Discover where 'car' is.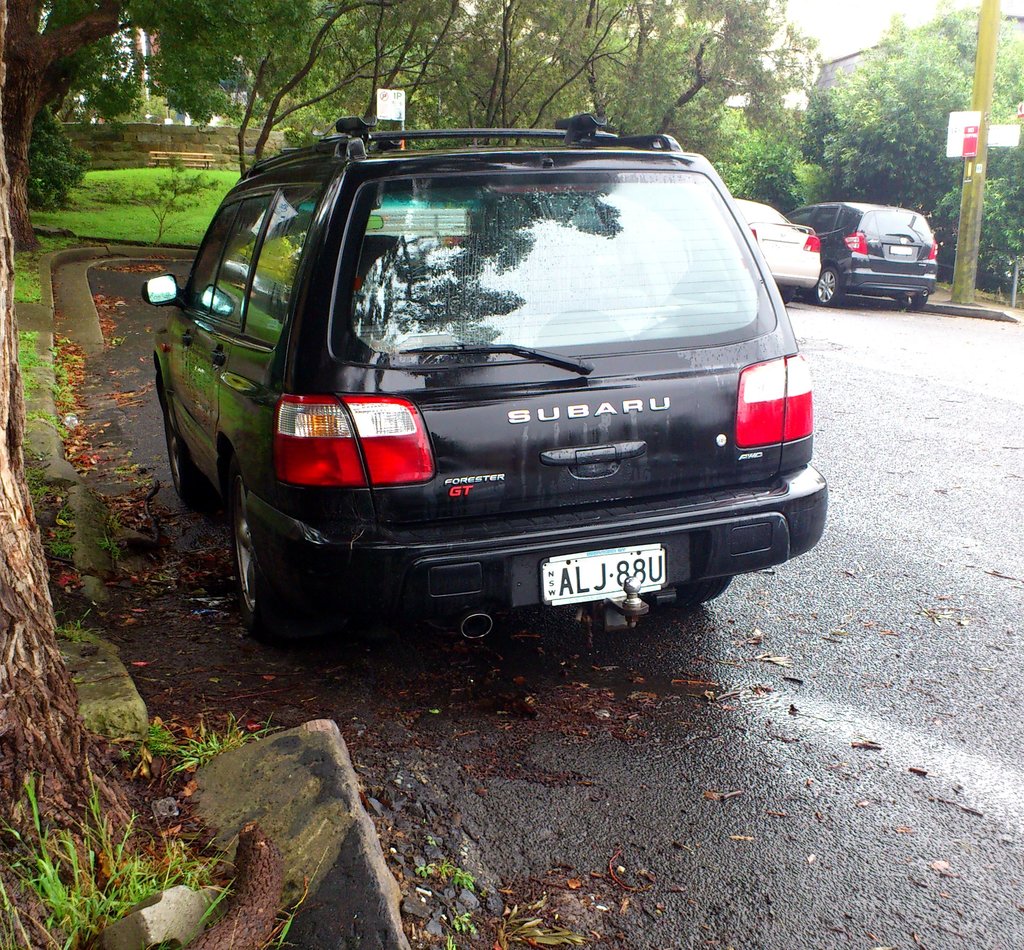
Discovered at box=[163, 123, 820, 655].
